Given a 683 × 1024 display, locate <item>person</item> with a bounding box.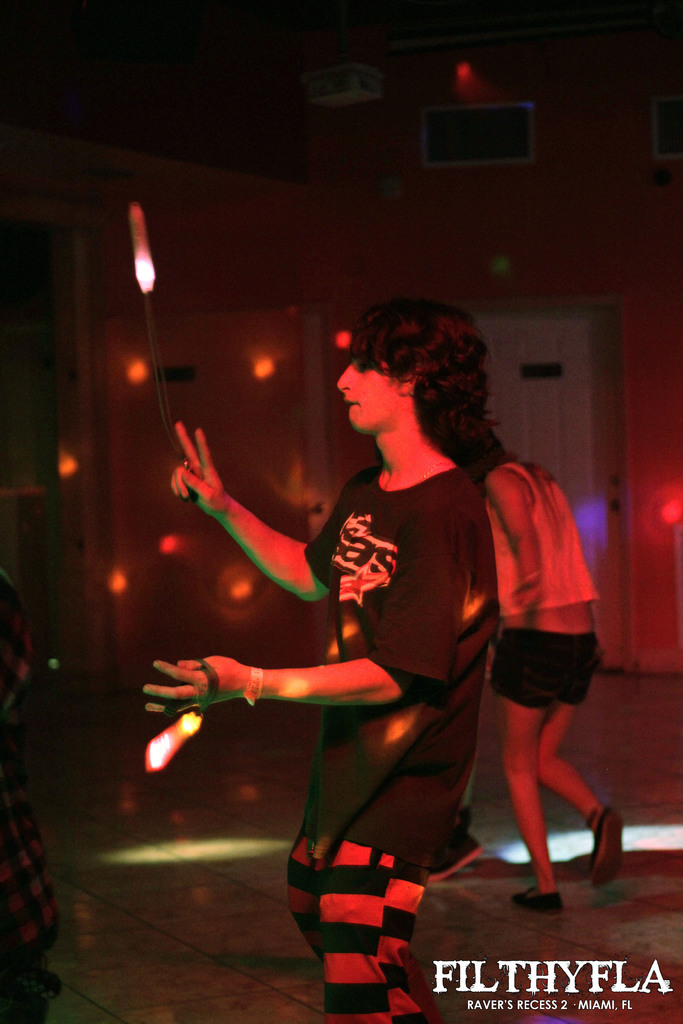
Located: <box>458,412,631,915</box>.
